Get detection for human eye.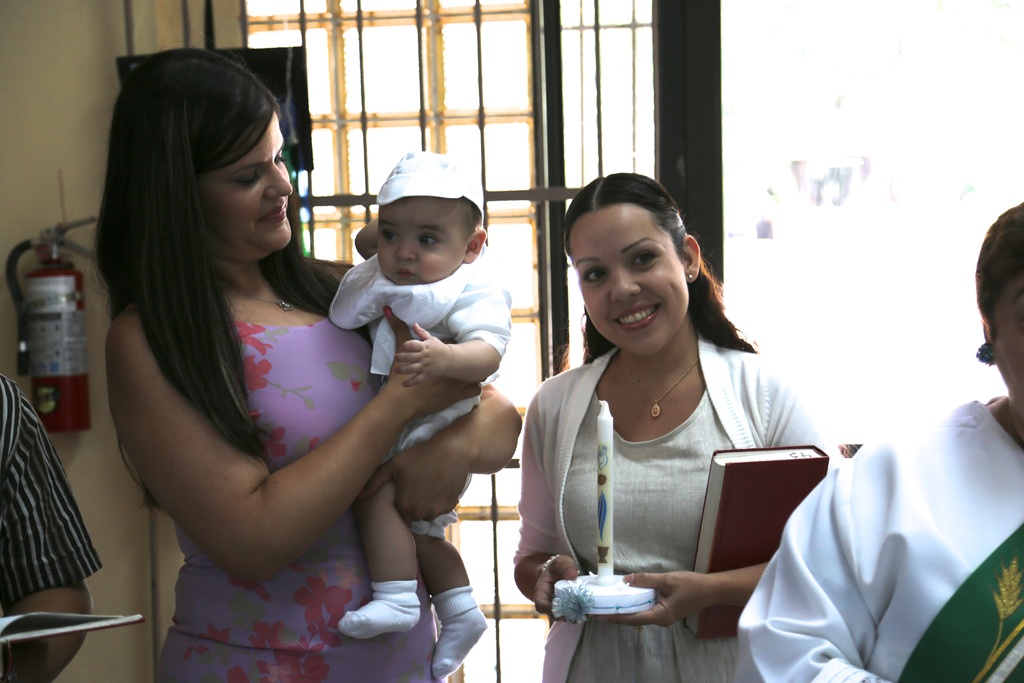
Detection: left=413, top=229, right=444, bottom=247.
